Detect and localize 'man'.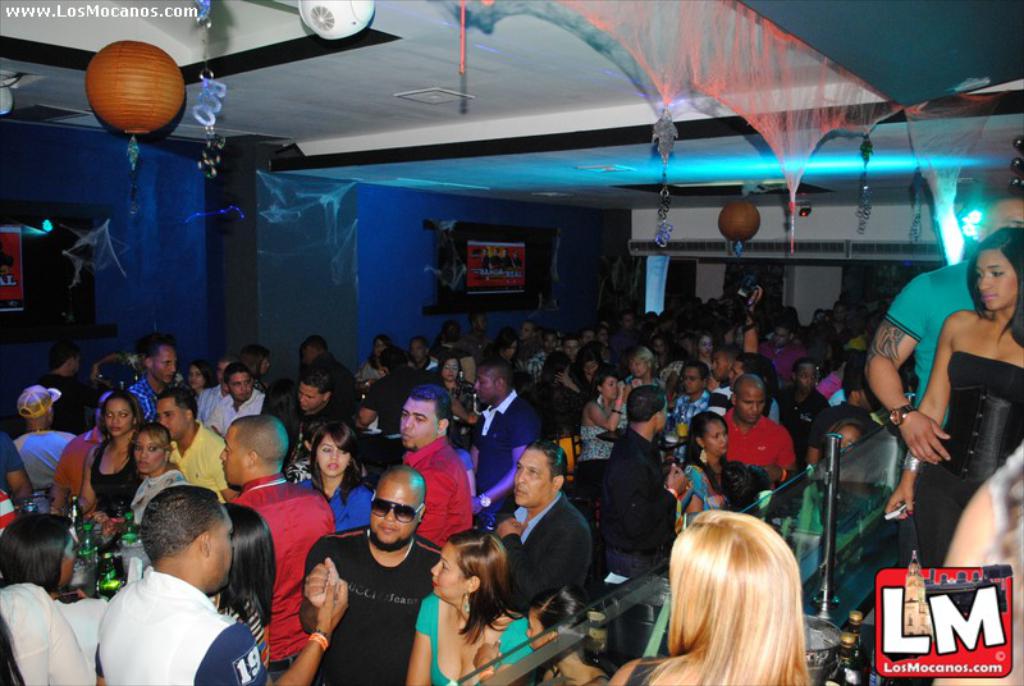
Localized at bbox(0, 434, 40, 500).
